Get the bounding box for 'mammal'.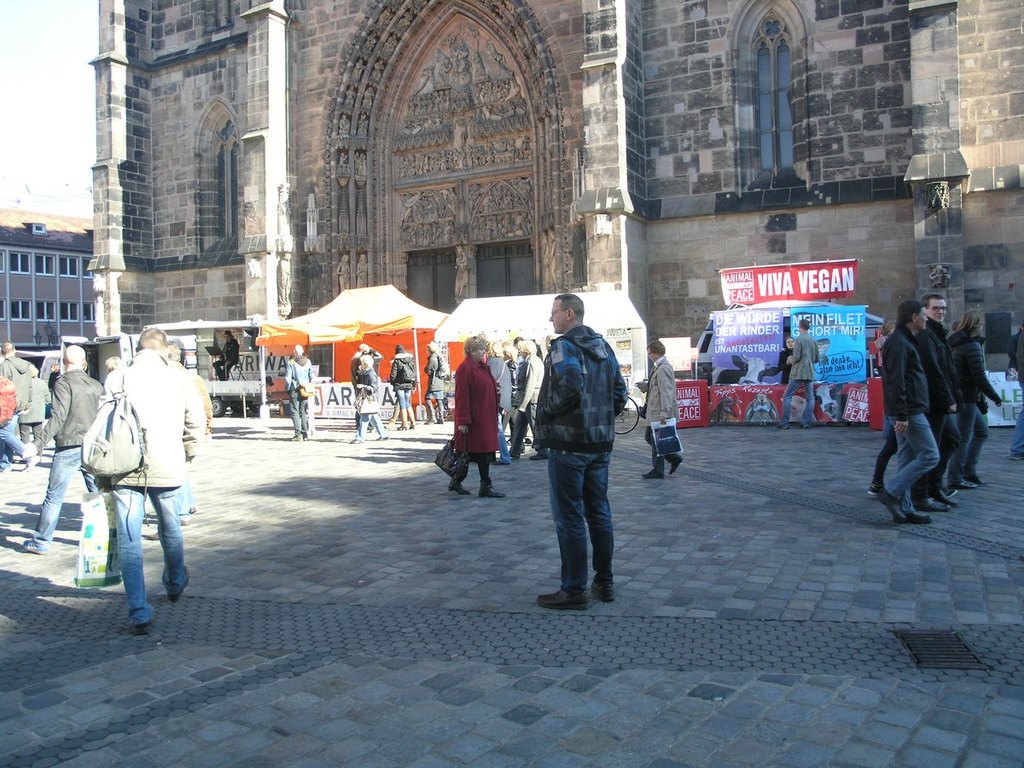
211:329:247:381.
